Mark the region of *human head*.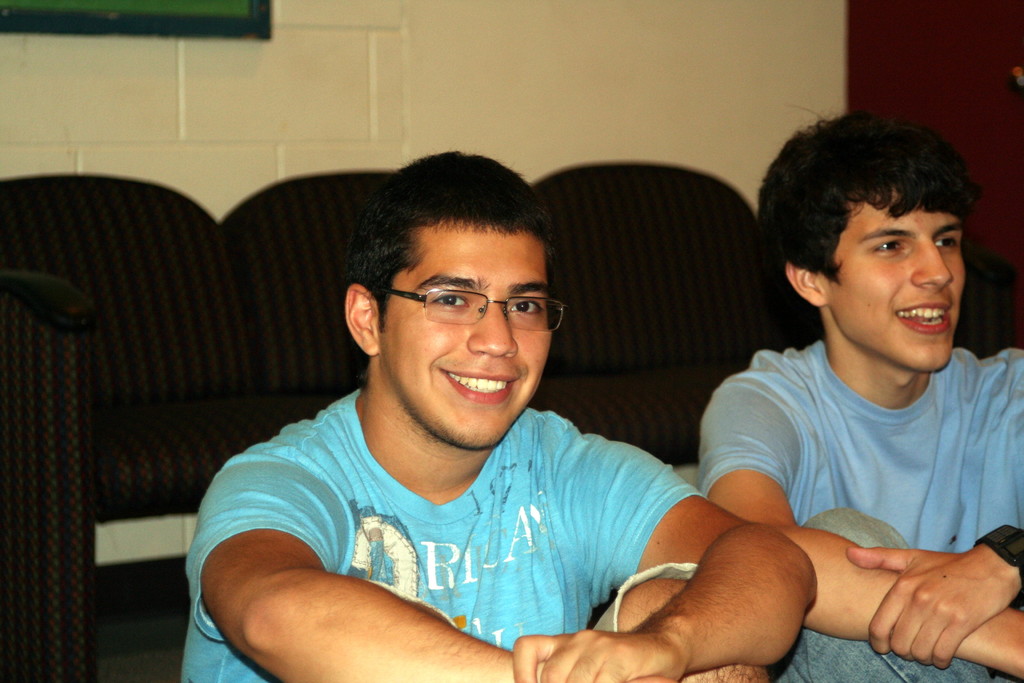
Region: region(752, 99, 980, 377).
